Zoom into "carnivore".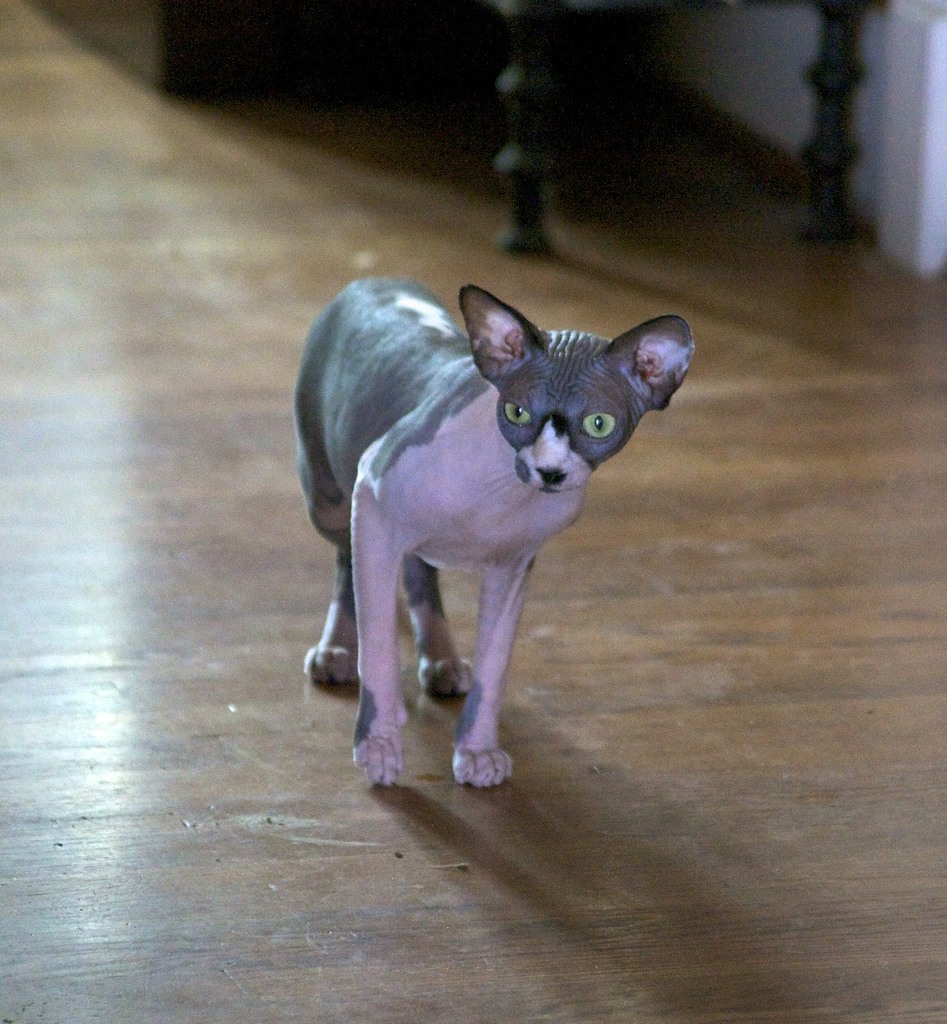
Zoom target: (x1=291, y1=278, x2=691, y2=799).
